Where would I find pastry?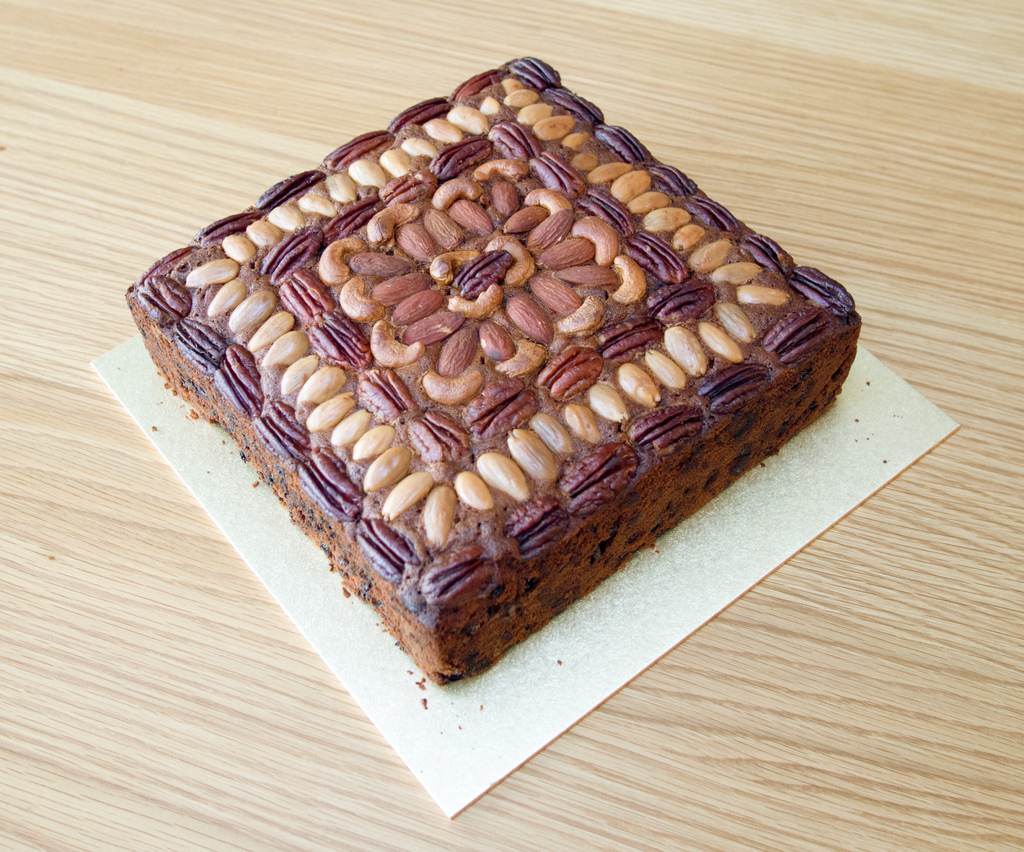
At left=163, top=57, right=856, bottom=692.
